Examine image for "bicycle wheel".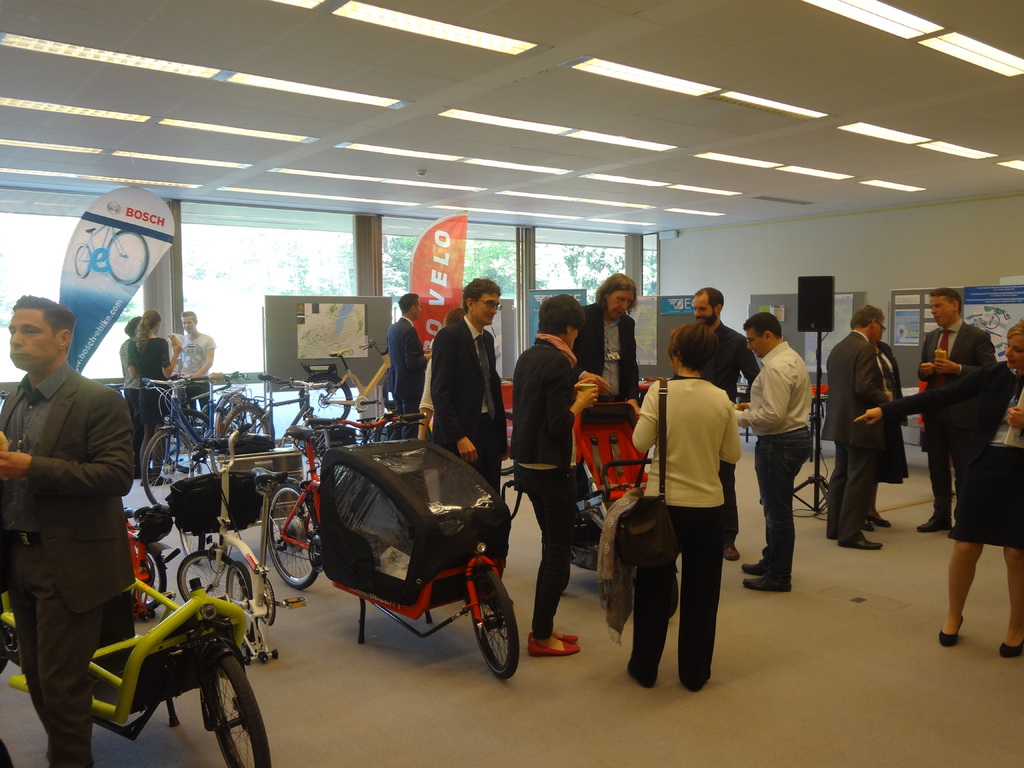
Examination result: box=[216, 404, 280, 467].
